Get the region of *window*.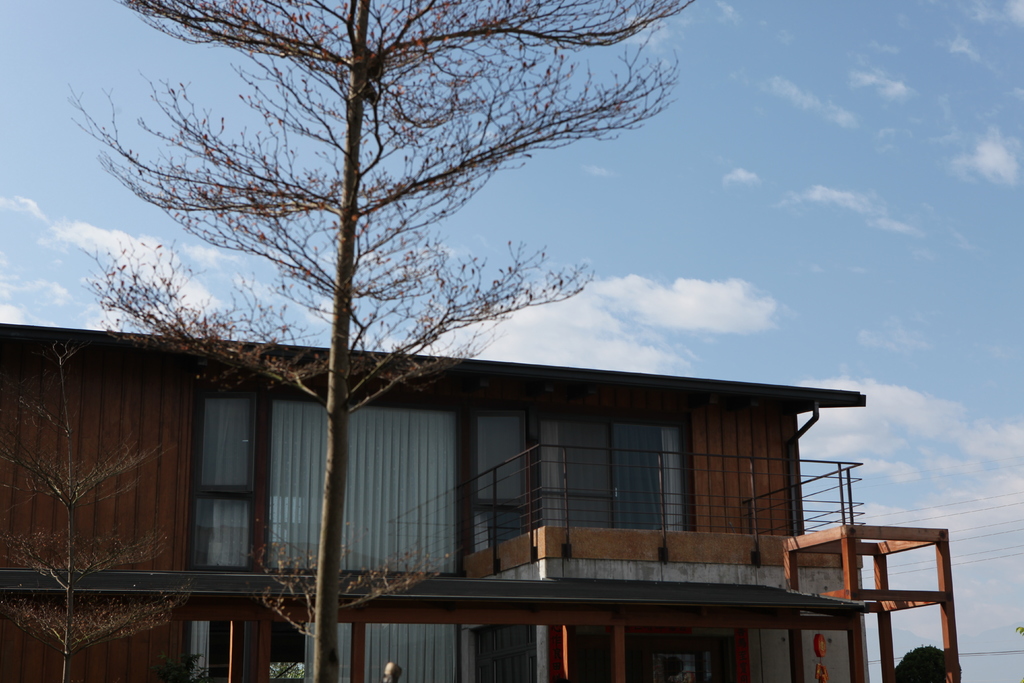
detection(534, 412, 692, 534).
